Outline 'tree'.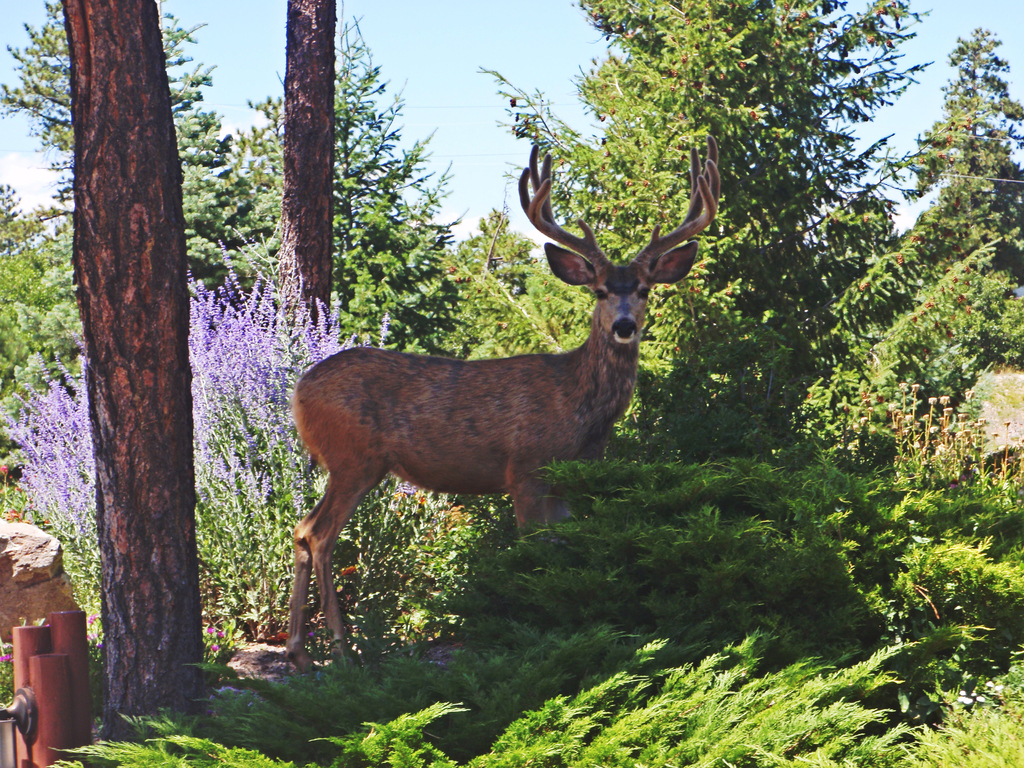
Outline: BBox(893, 29, 1023, 371).
